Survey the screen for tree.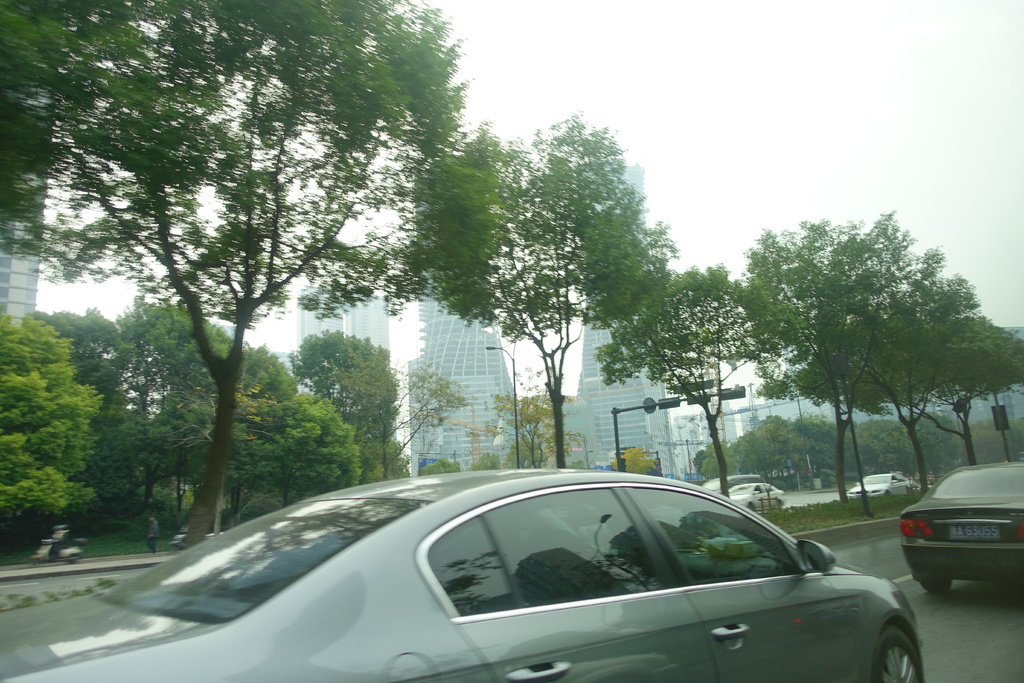
Survey found: (854, 415, 911, 475).
